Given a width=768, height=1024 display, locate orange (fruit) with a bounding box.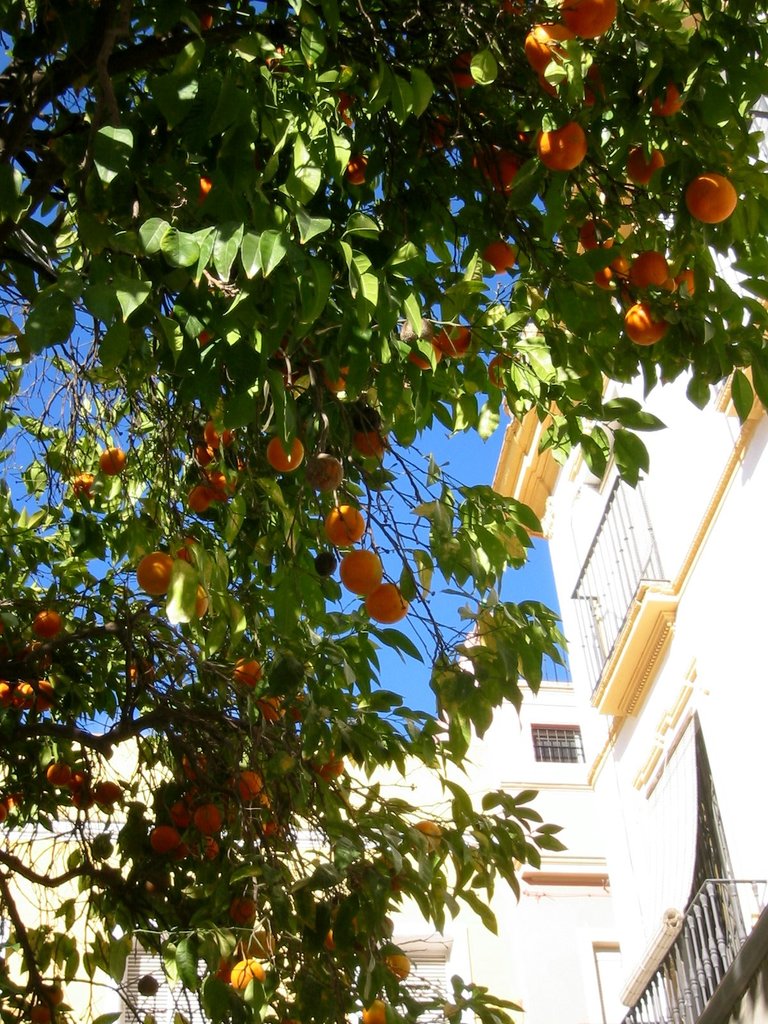
Located: {"x1": 233, "y1": 658, "x2": 264, "y2": 685}.
